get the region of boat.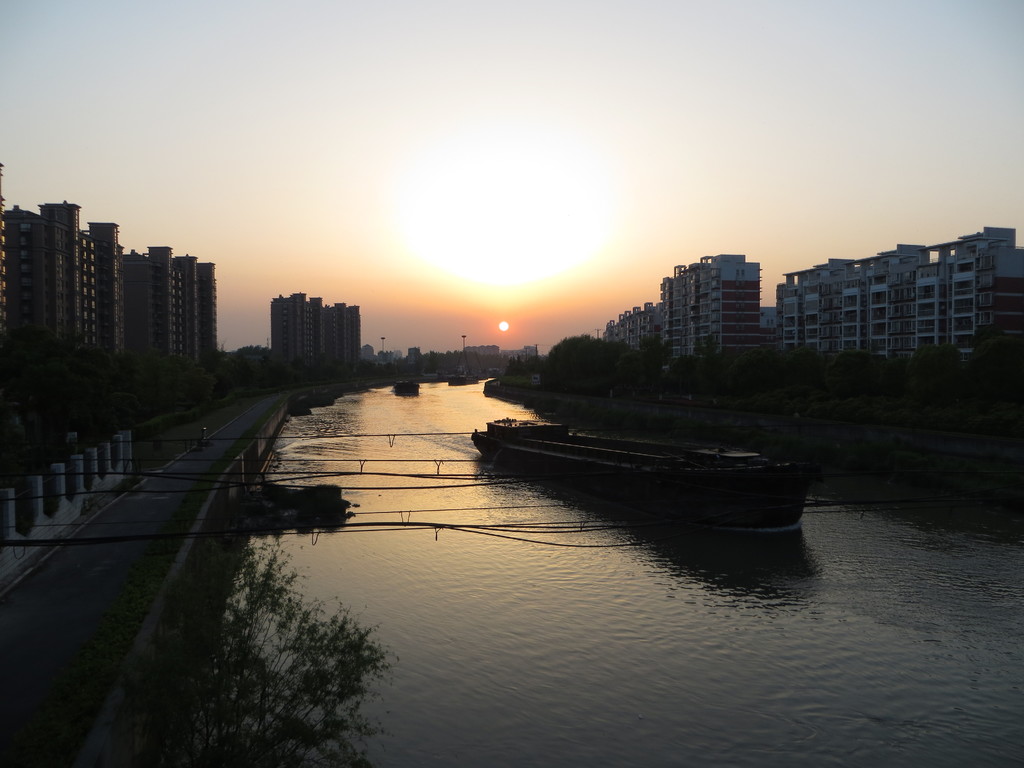
x1=476 y1=374 x2=790 y2=518.
